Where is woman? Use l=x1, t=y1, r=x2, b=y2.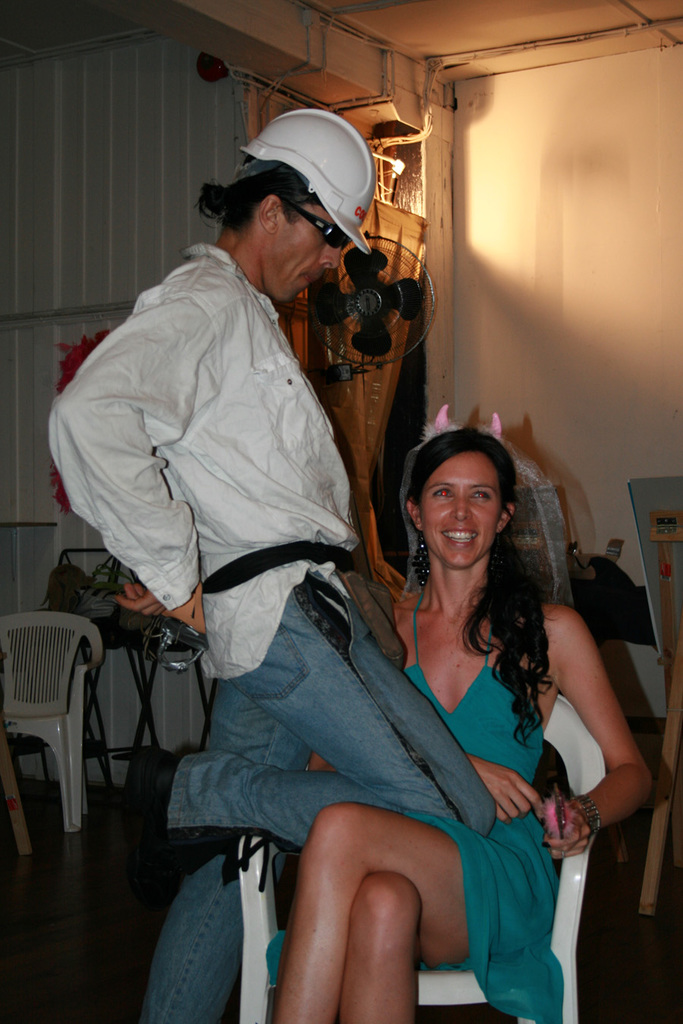
l=316, t=406, r=601, b=1010.
